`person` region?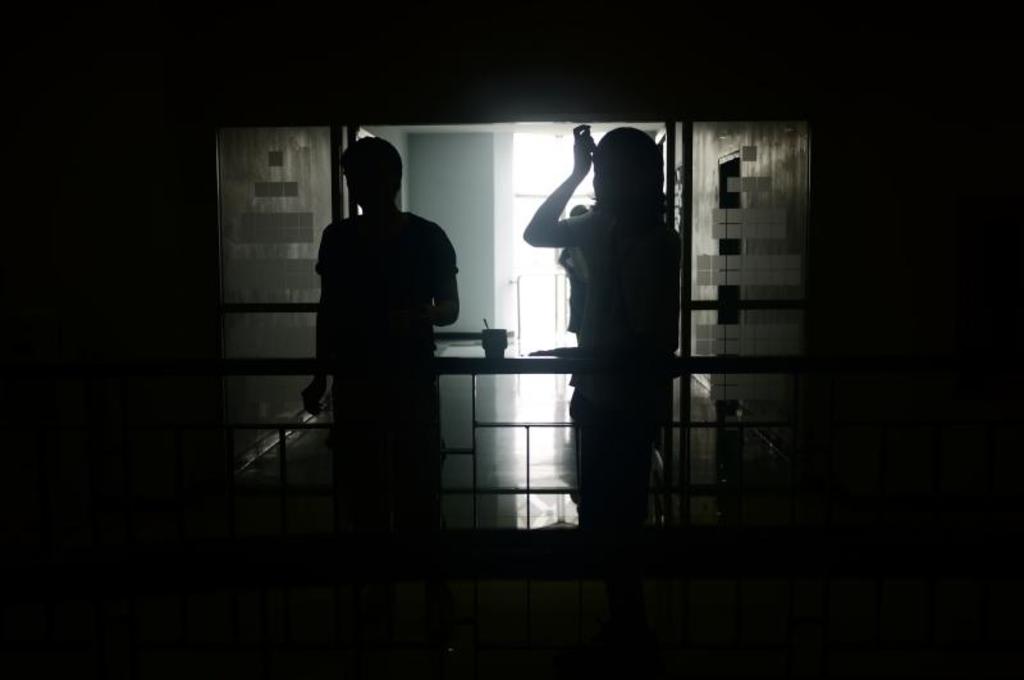
pyautogui.locateOnScreen(558, 204, 586, 384)
